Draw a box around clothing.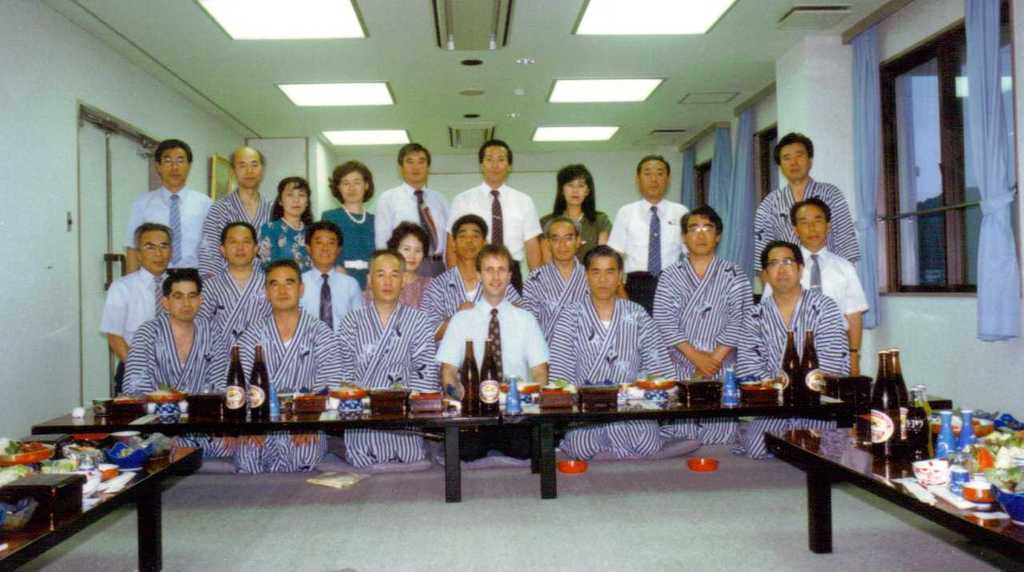
{"left": 122, "top": 312, "right": 231, "bottom": 456}.
